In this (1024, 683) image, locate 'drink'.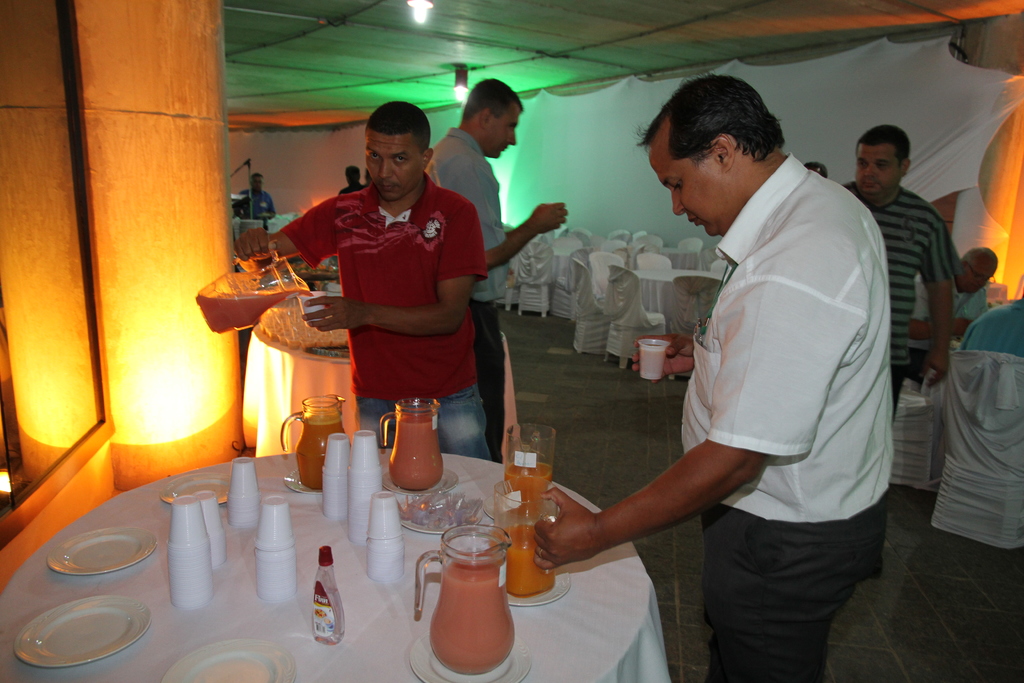
Bounding box: [276,395,342,490].
